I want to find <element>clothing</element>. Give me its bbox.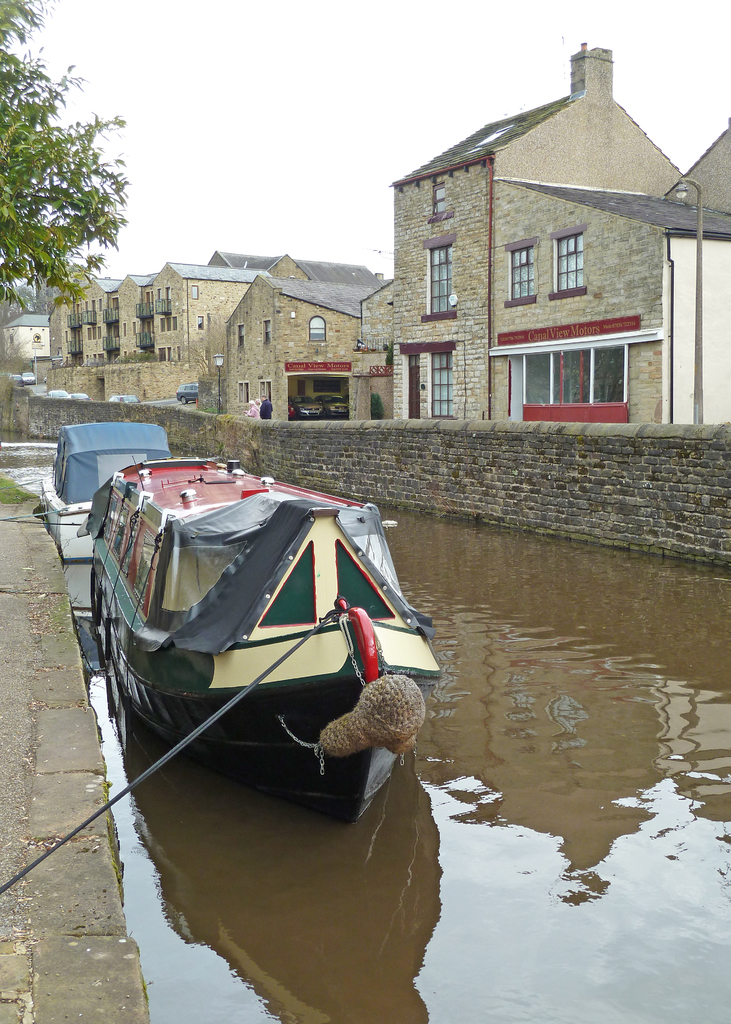
(259,398,273,417).
